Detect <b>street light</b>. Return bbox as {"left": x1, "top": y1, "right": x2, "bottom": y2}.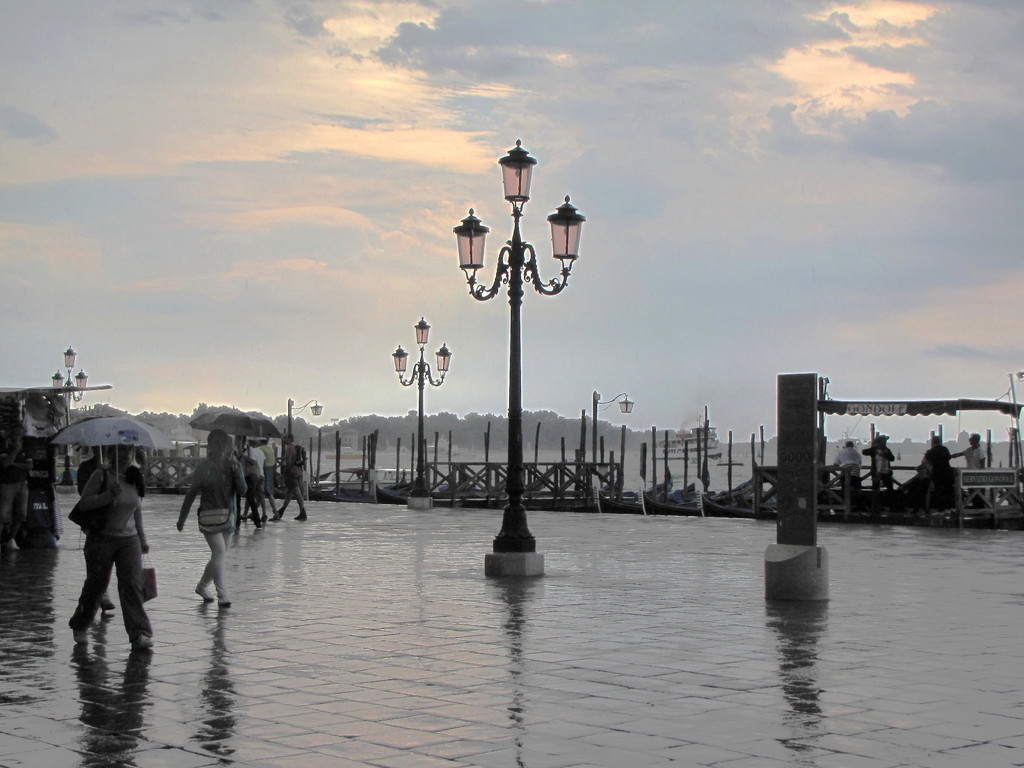
{"left": 590, "top": 383, "right": 636, "bottom": 507}.
